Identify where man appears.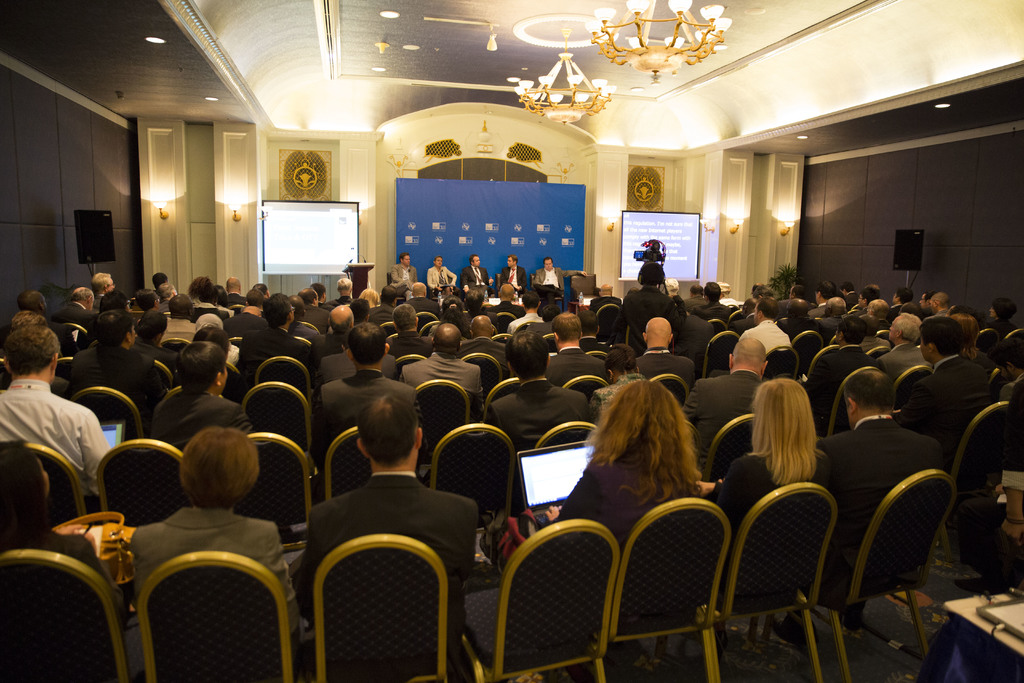
Appears at left=492, top=333, right=586, bottom=429.
